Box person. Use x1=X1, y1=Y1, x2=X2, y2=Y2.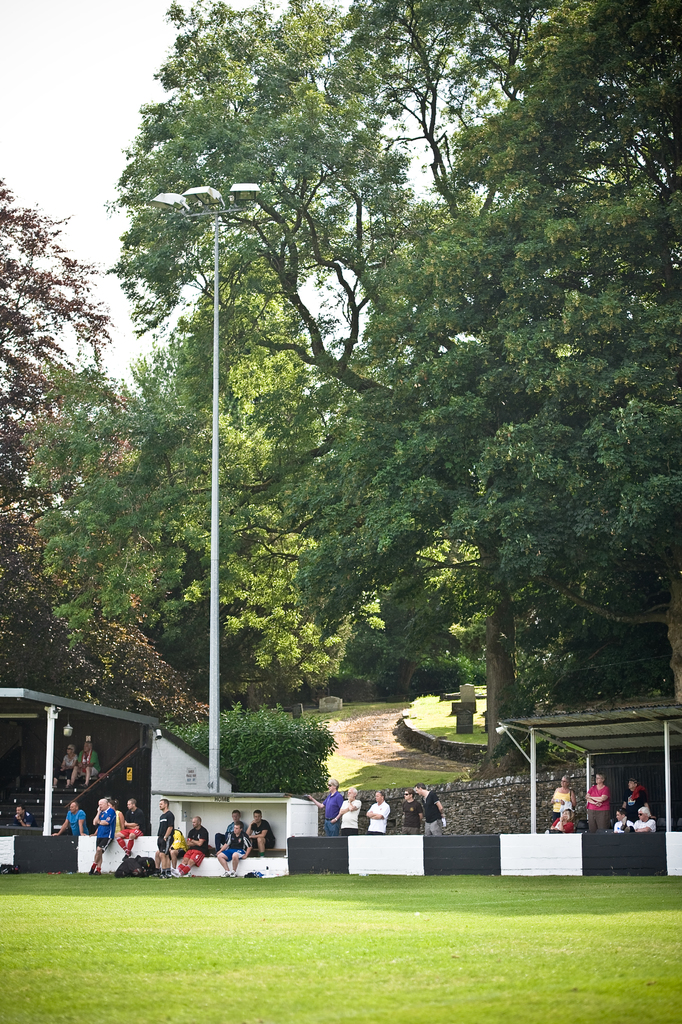
x1=69, y1=730, x2=106, y2=791.
